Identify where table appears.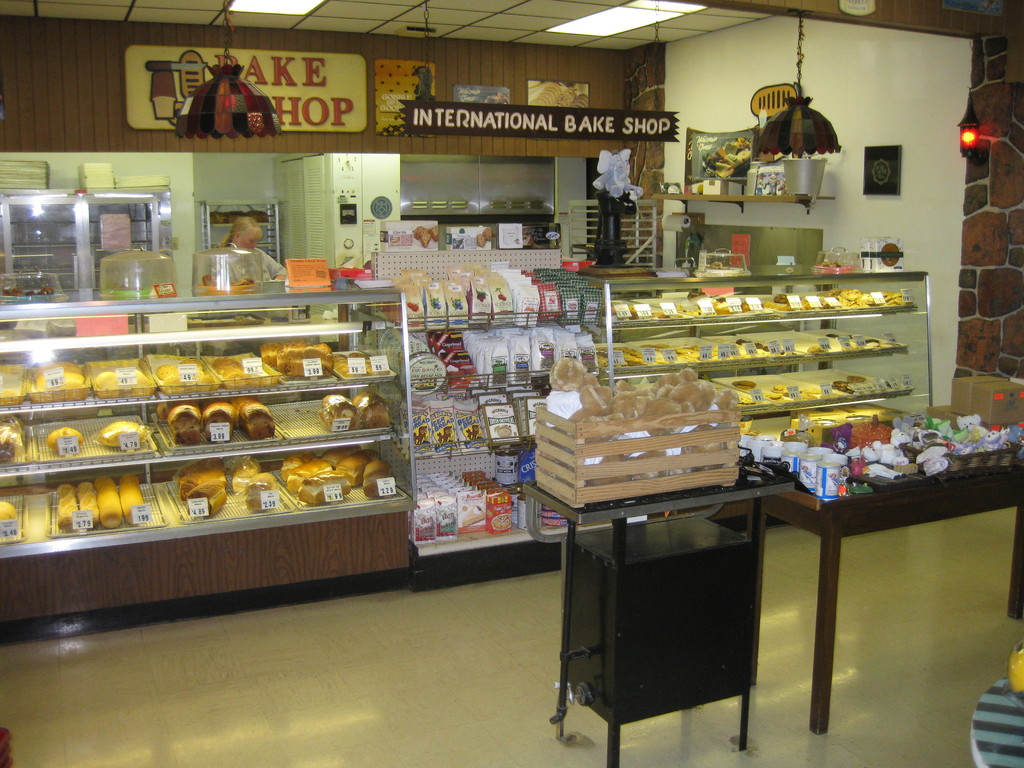
Appears at bbox=[757, 416, 1023, 732].
